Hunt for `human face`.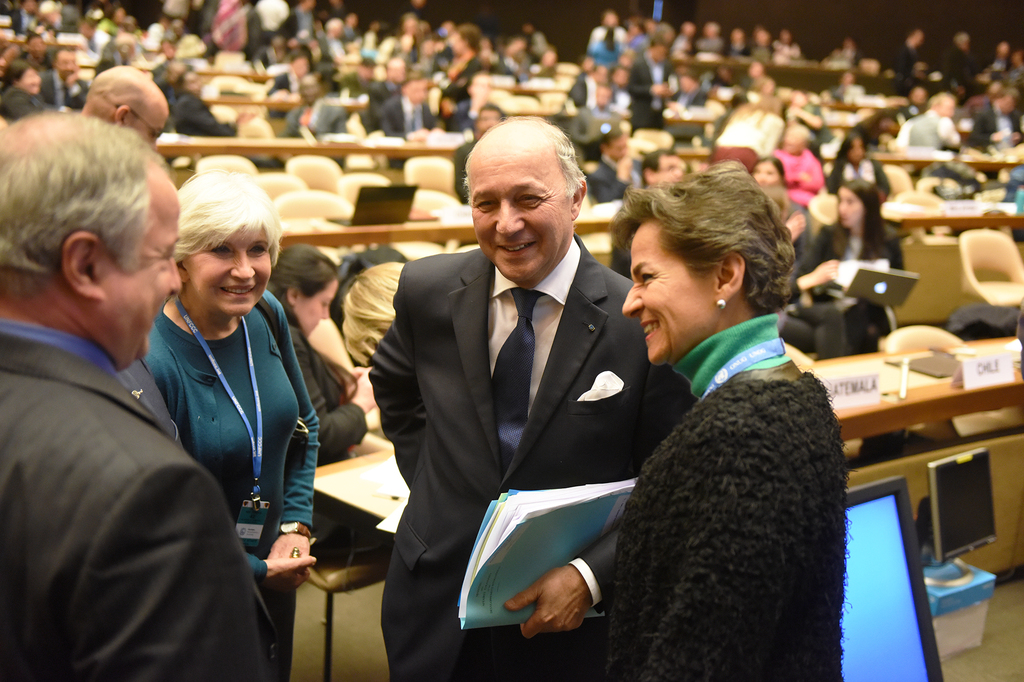
Hunted down at l=180, t=227, r=273, b=319.
